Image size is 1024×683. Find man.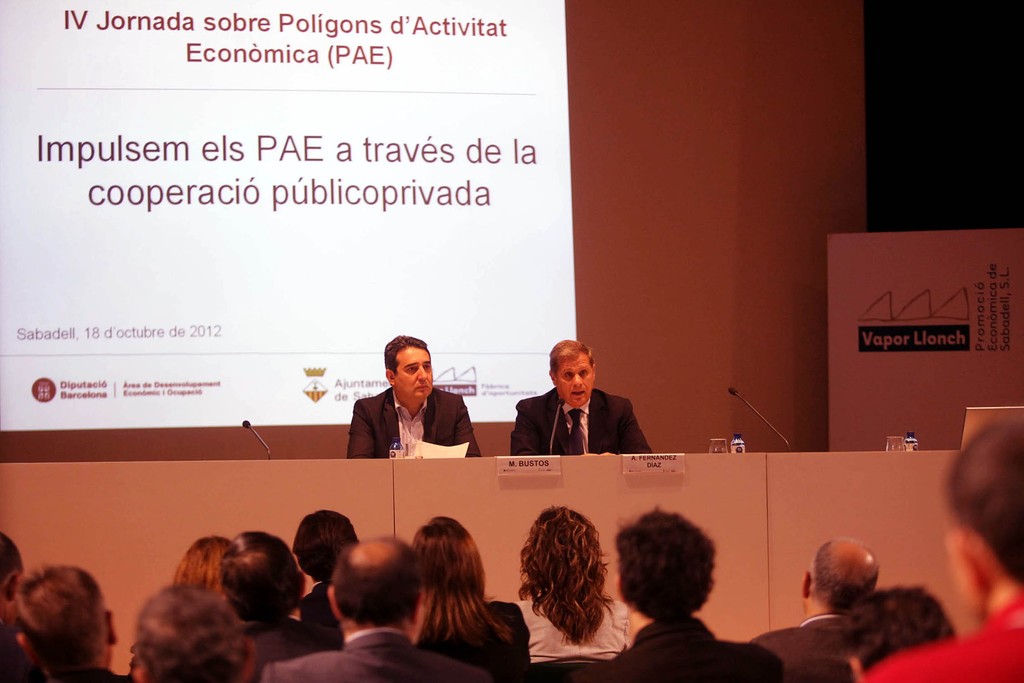
<region>257, 529, 496, 682</region>.
